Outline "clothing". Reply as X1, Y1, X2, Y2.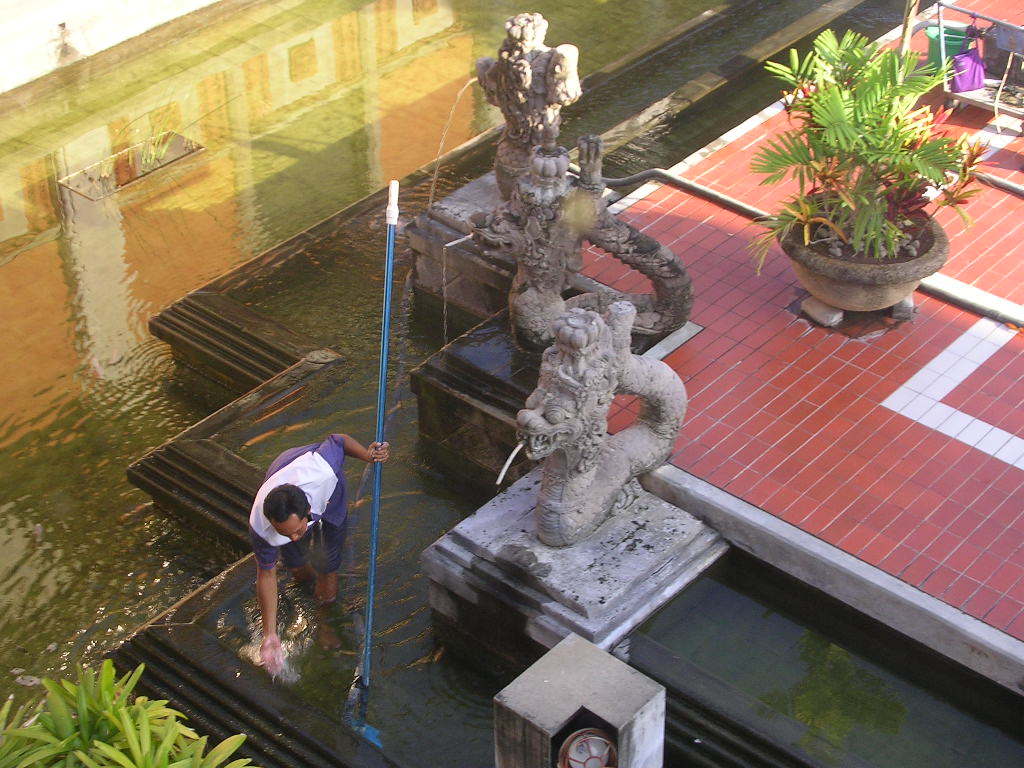
246, 433, 353, 585.
